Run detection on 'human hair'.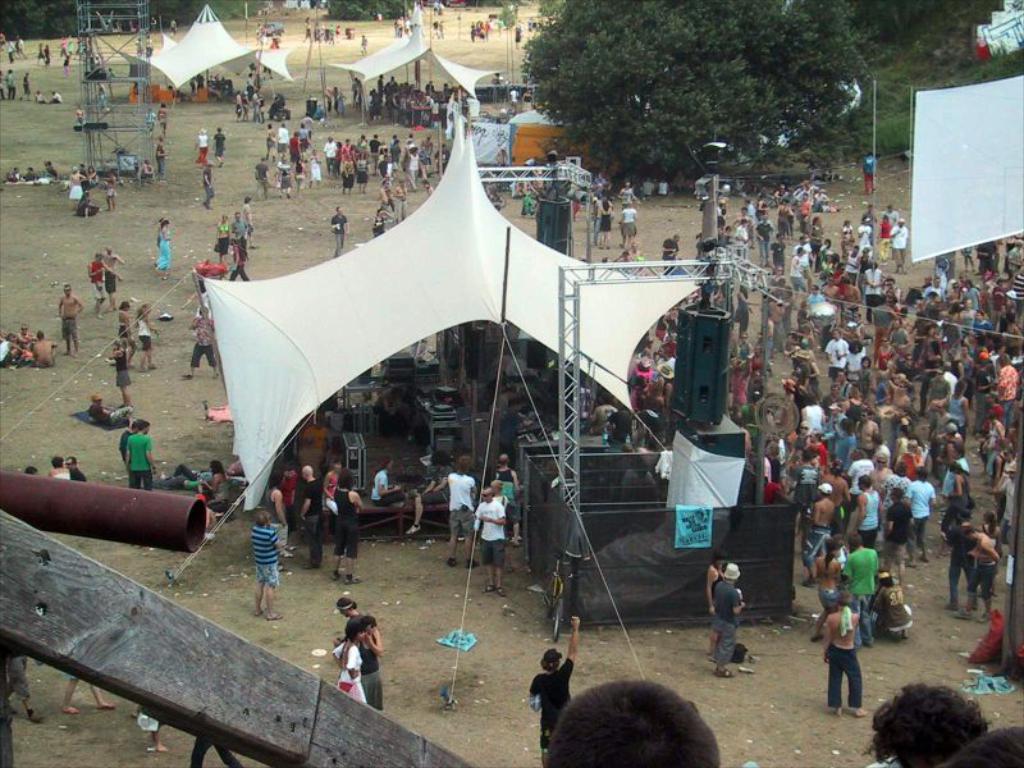
Result: <box>129,421,136,433</box>.
